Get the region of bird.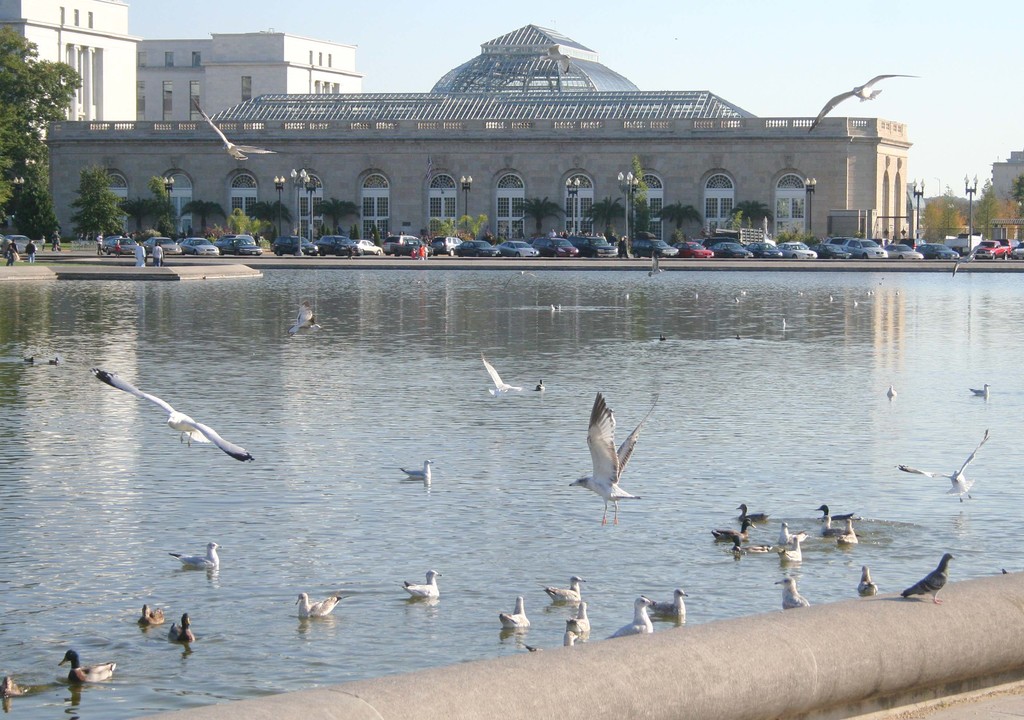
detection(646, 586, 694, 623).
